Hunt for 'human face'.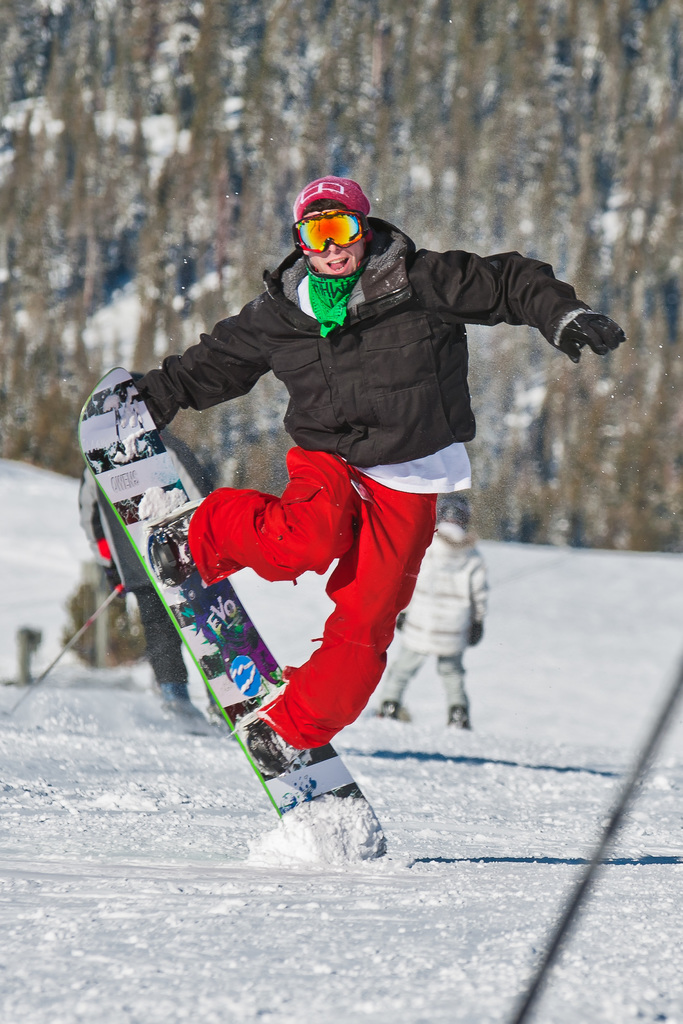
Hunted down at 306, 204, 367, 274.
